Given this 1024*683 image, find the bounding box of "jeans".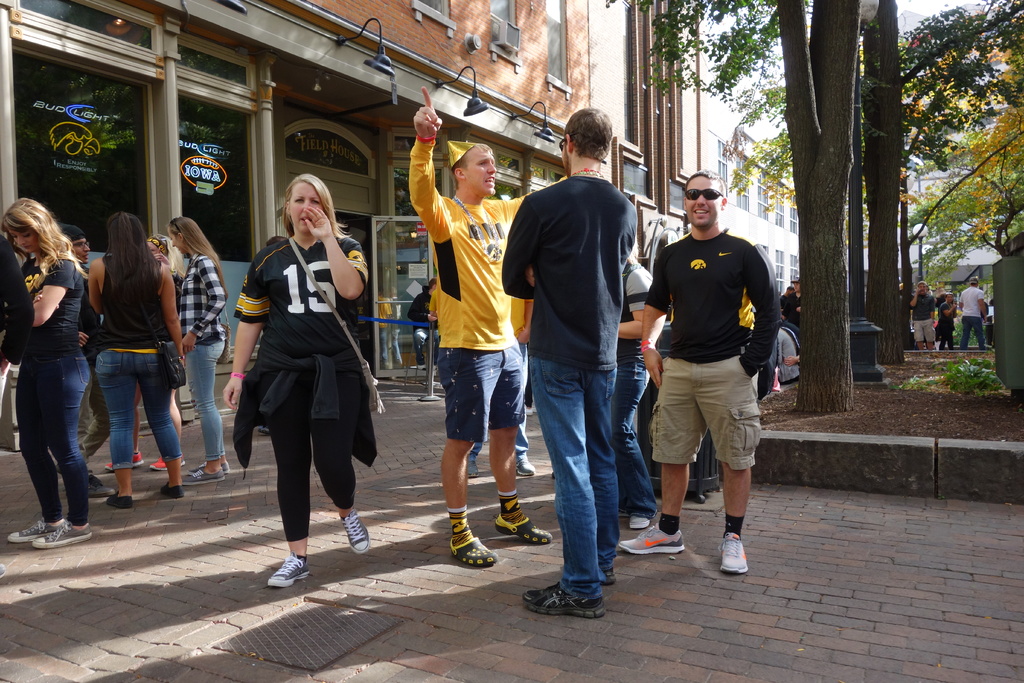
[x1=614, y1=348, x2=664, y2=525].
